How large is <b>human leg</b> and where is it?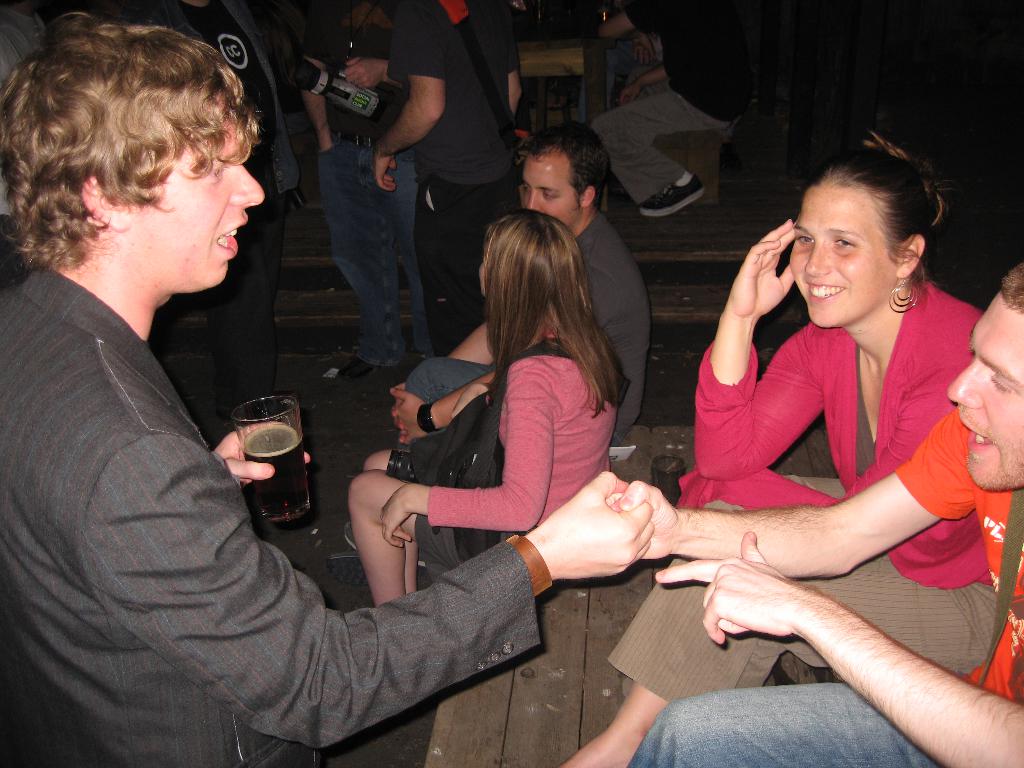
Bounding box: pyautogui.locateOnScreen(365, 448, 424, 480).
